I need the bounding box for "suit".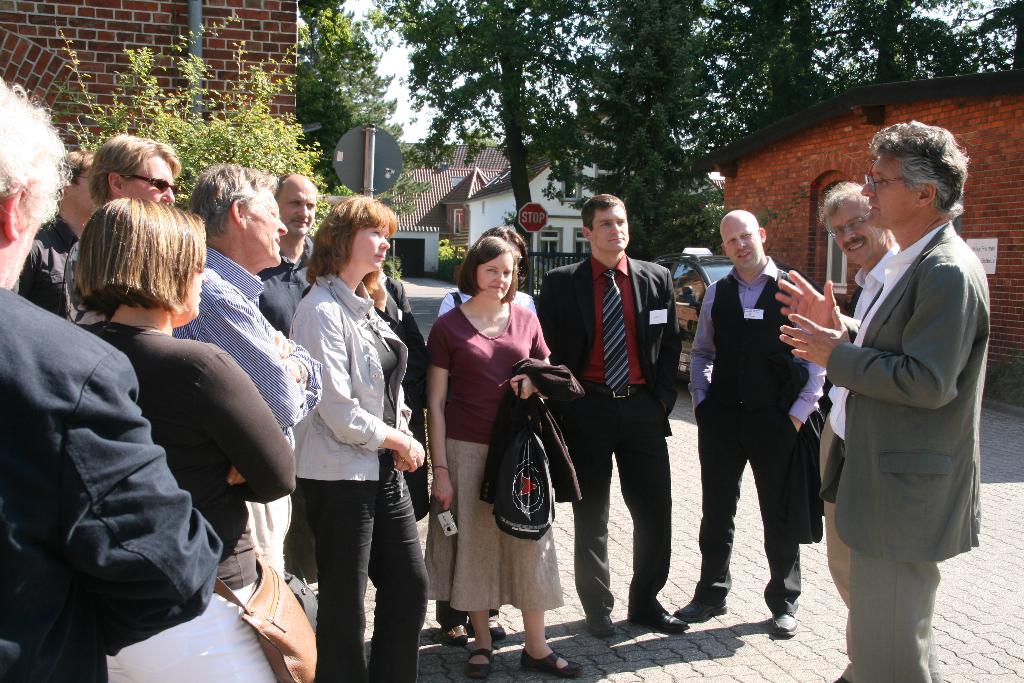
Here it is: BBox(536, 250, 680, 614).
